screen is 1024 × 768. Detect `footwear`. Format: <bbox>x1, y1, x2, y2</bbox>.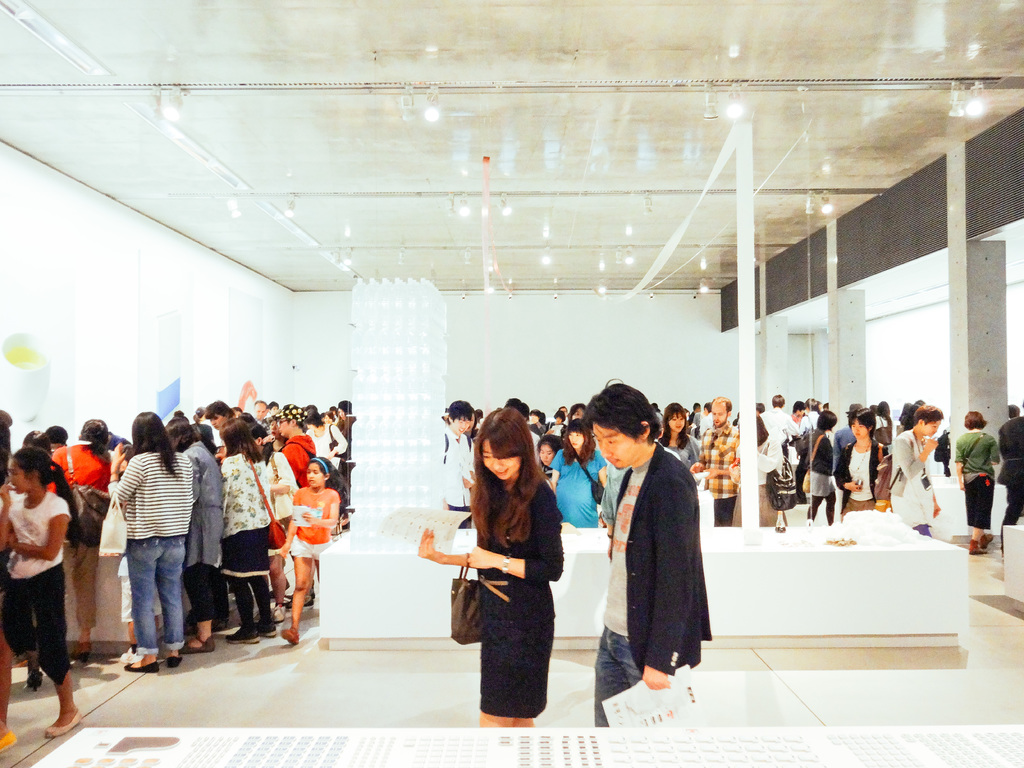
<bbox>227, 627, 259, 644</bbox>.
